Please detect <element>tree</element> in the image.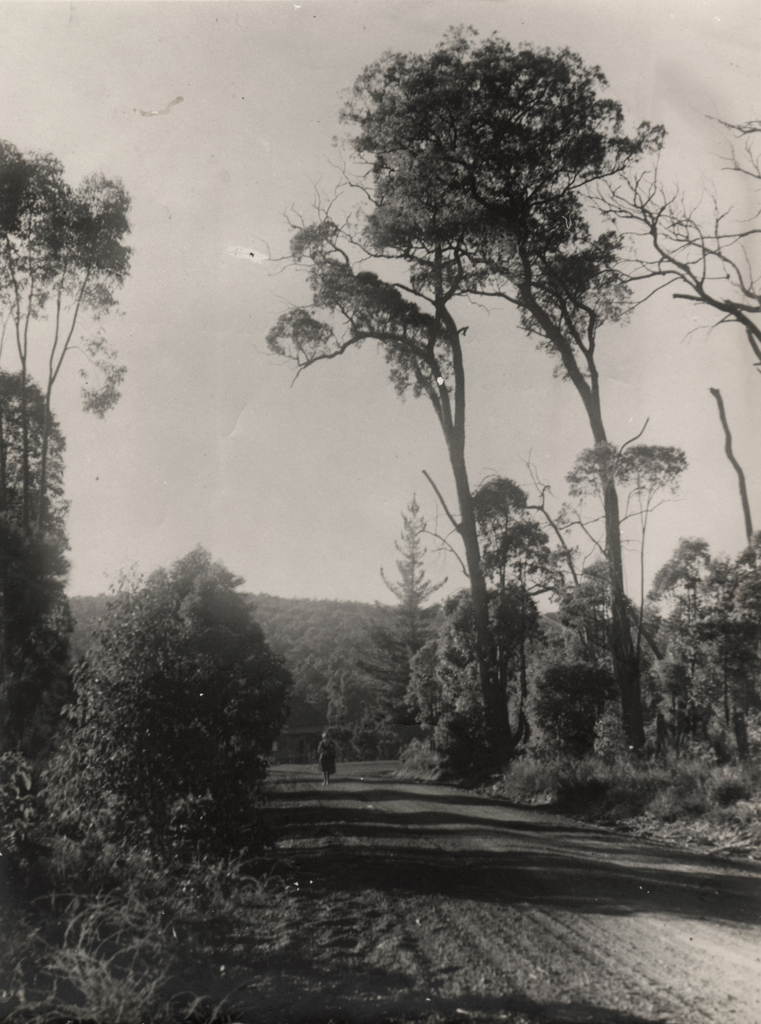
BBox(370, 516, 432, 760).
